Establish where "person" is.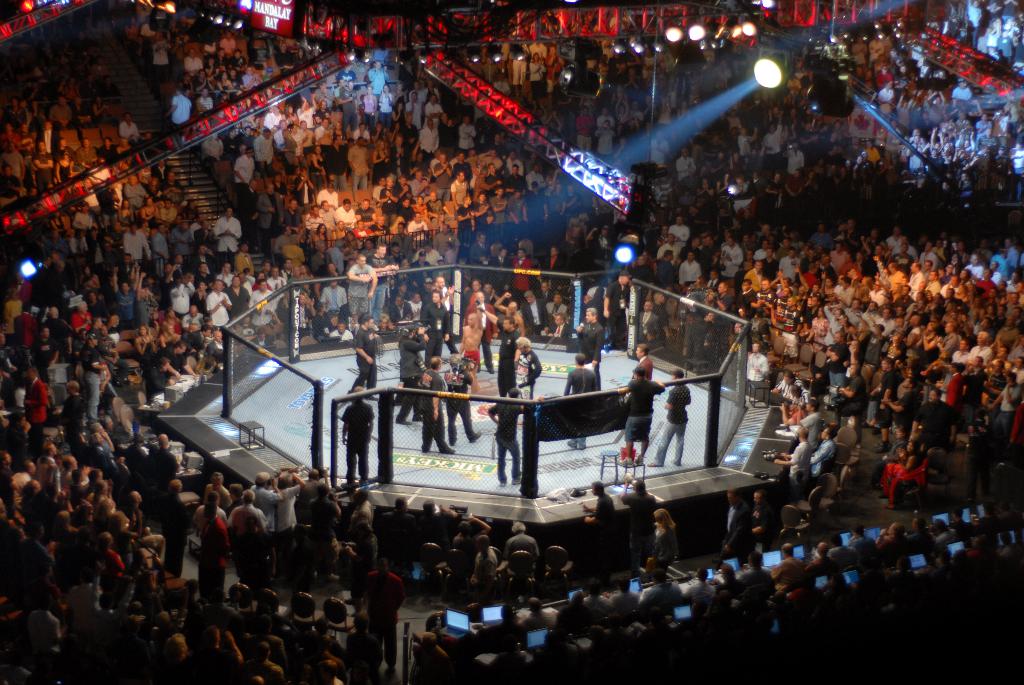
Established at (left=561, top=304, right=604, bottom=374).
